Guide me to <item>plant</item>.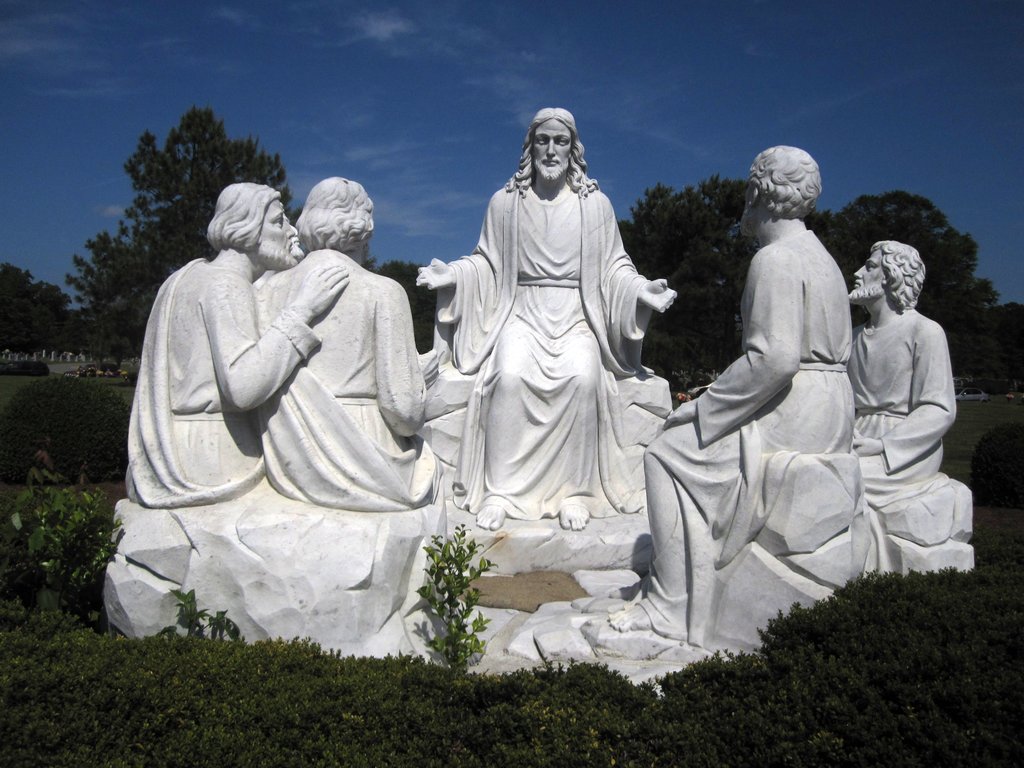
Guidance: bbox=[13, 440, 77, 621].
